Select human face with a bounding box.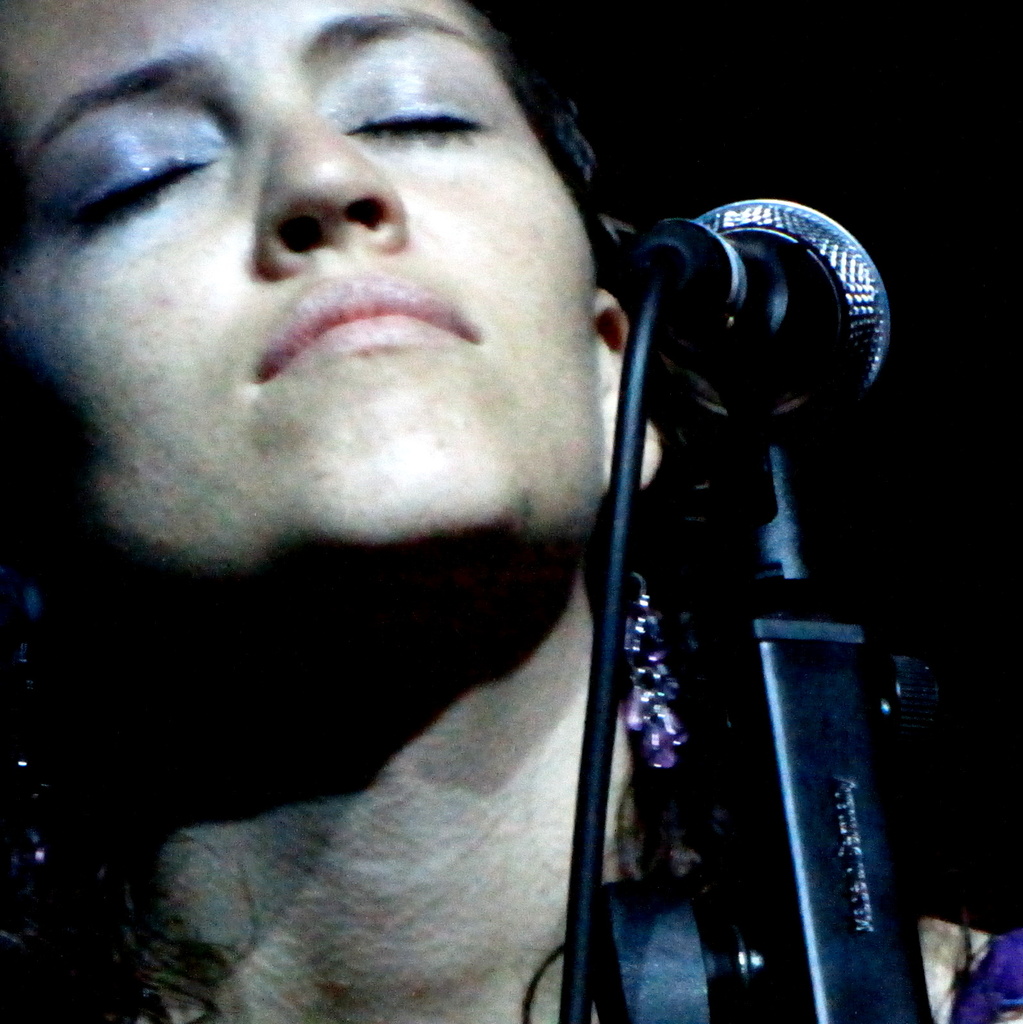
crop(0, 0, 618, 579).
